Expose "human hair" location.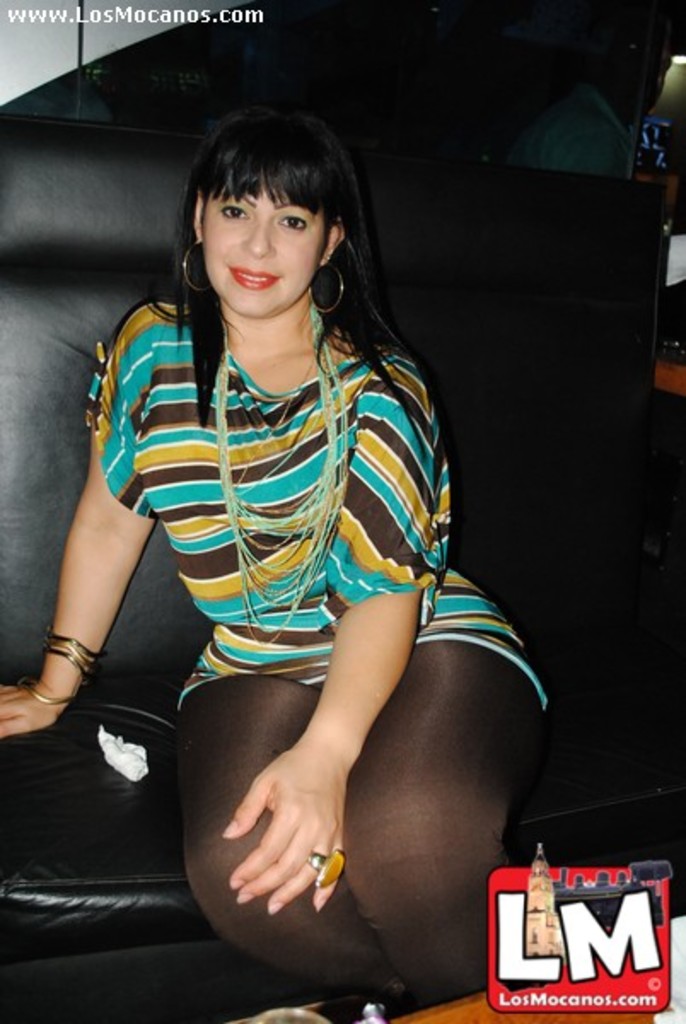
Exposed at <region>137, 133, 421, 464</region>.
